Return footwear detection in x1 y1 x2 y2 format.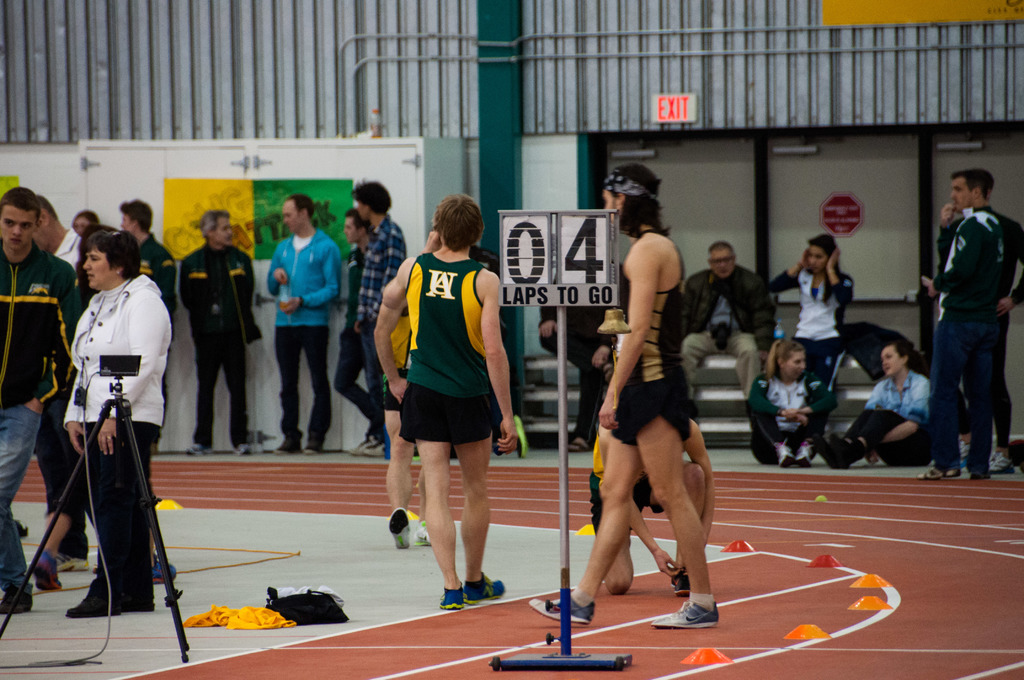
124 594 158 613.
